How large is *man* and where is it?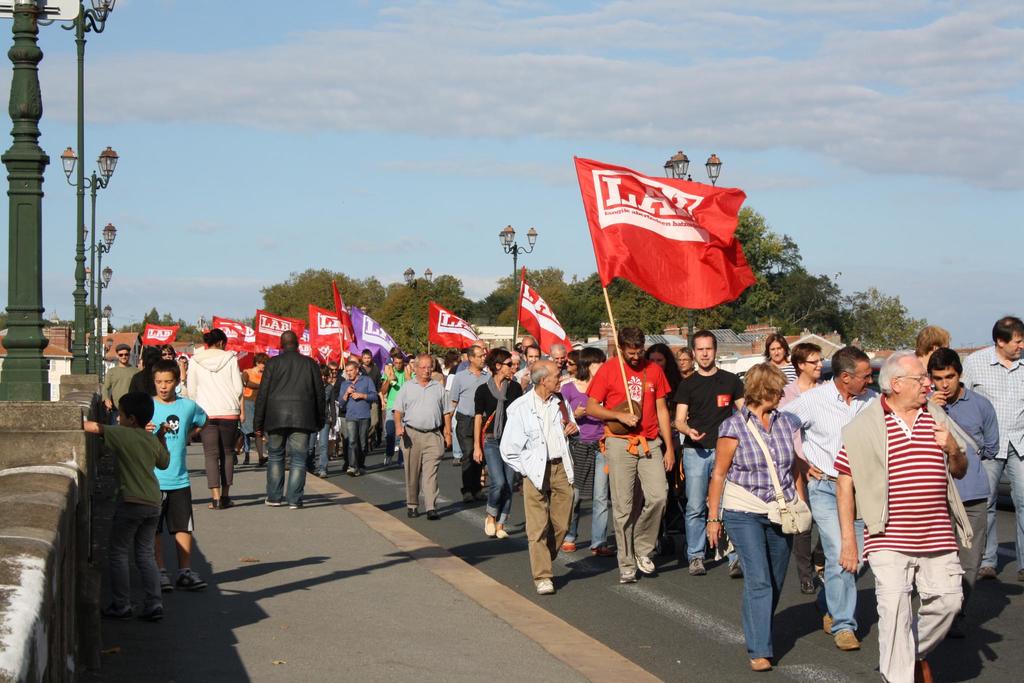
Bounding box: [913, 325, 950, 395].
